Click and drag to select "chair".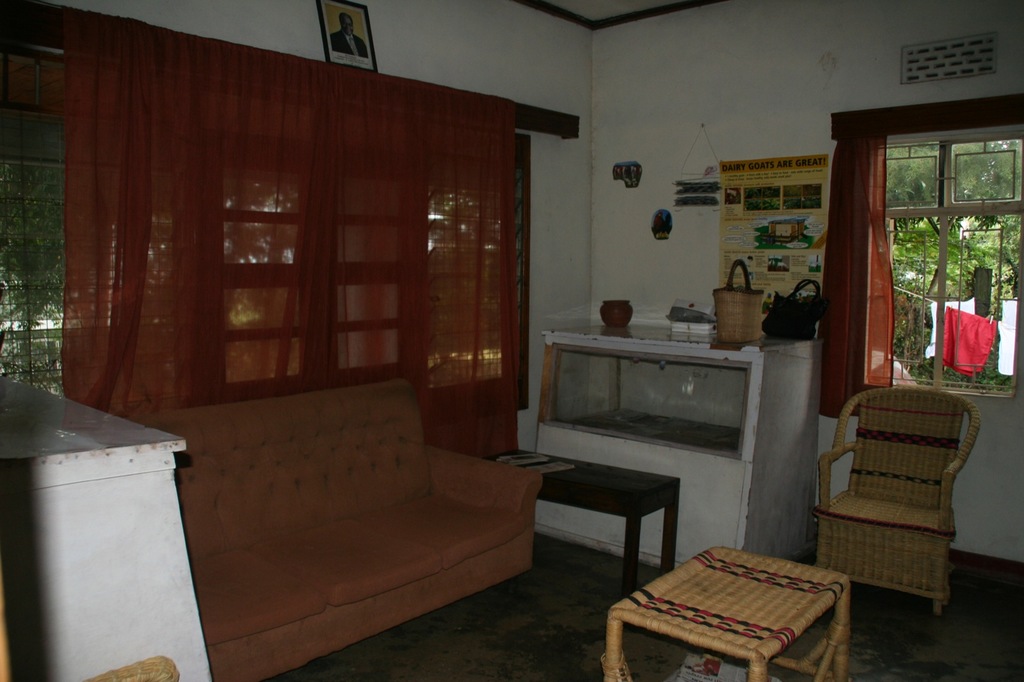
Selection: {"x1": 796, "y1": 388, "x2": 989, "y2": 629}.
